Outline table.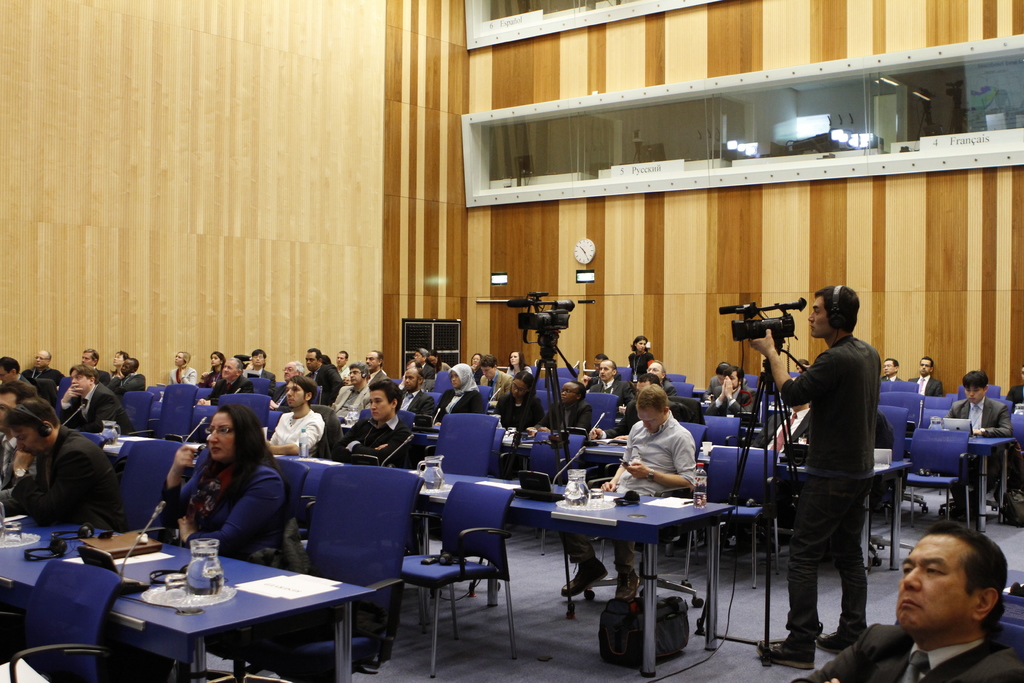
Outline: BBox(929, 427, 1011, 531).
